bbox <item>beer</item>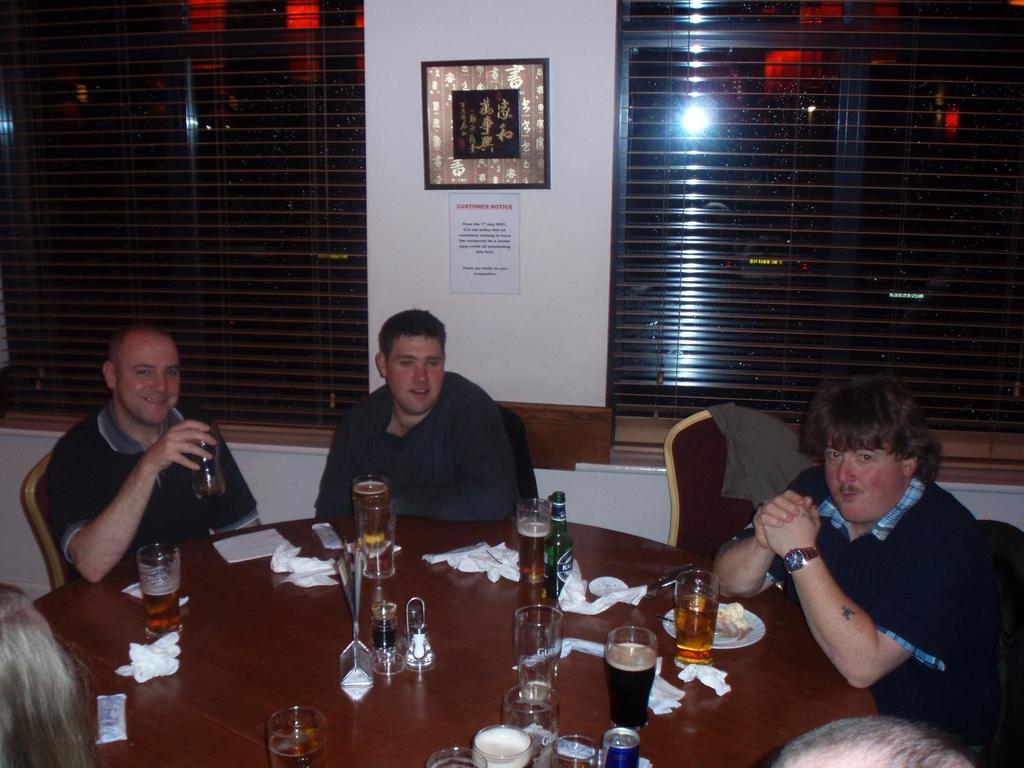
region(601, 623, 654, 729)
